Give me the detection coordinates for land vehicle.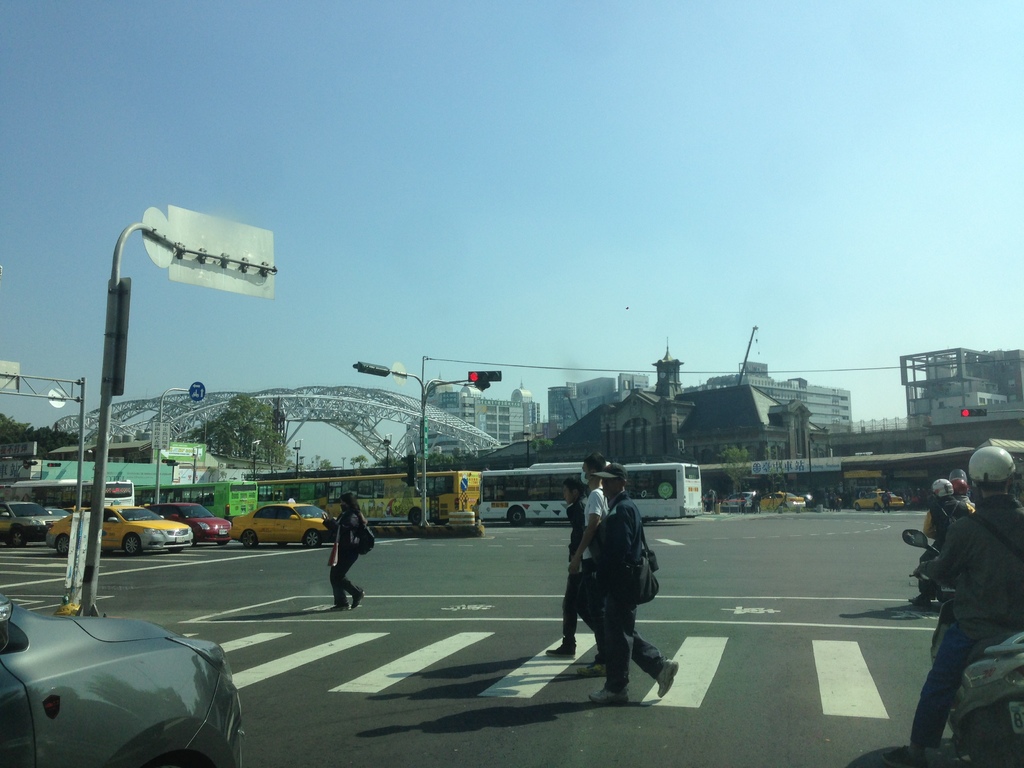
852,487,904,514.
